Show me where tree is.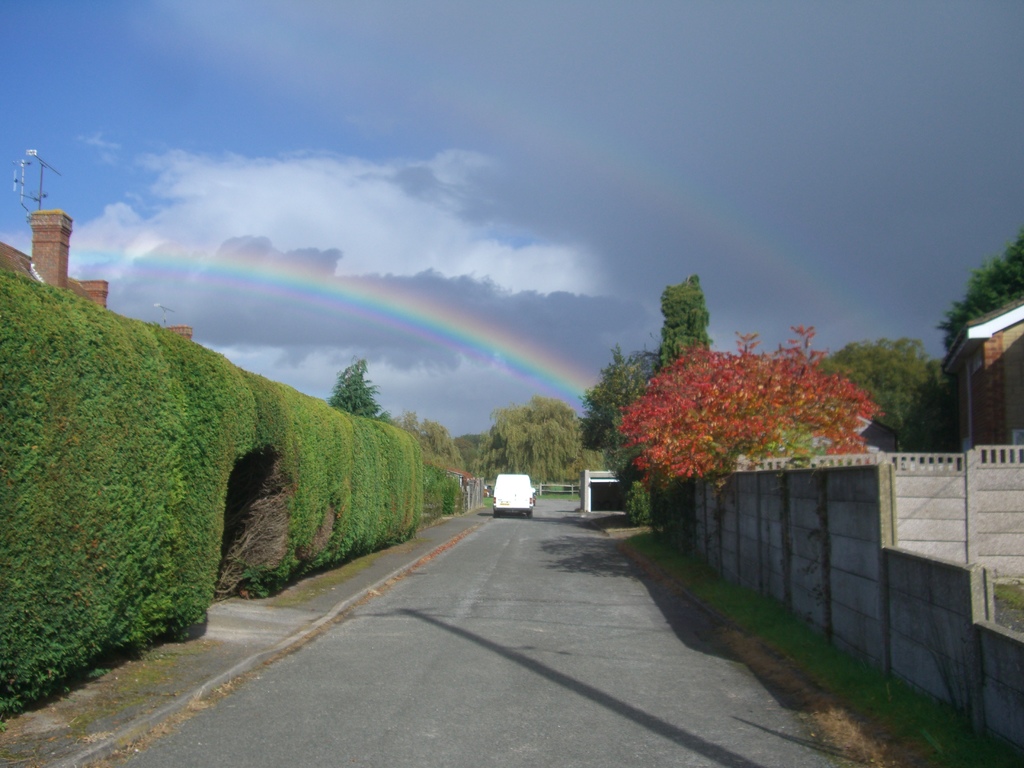
tree is at Rect(456, 434, 492, 472).
